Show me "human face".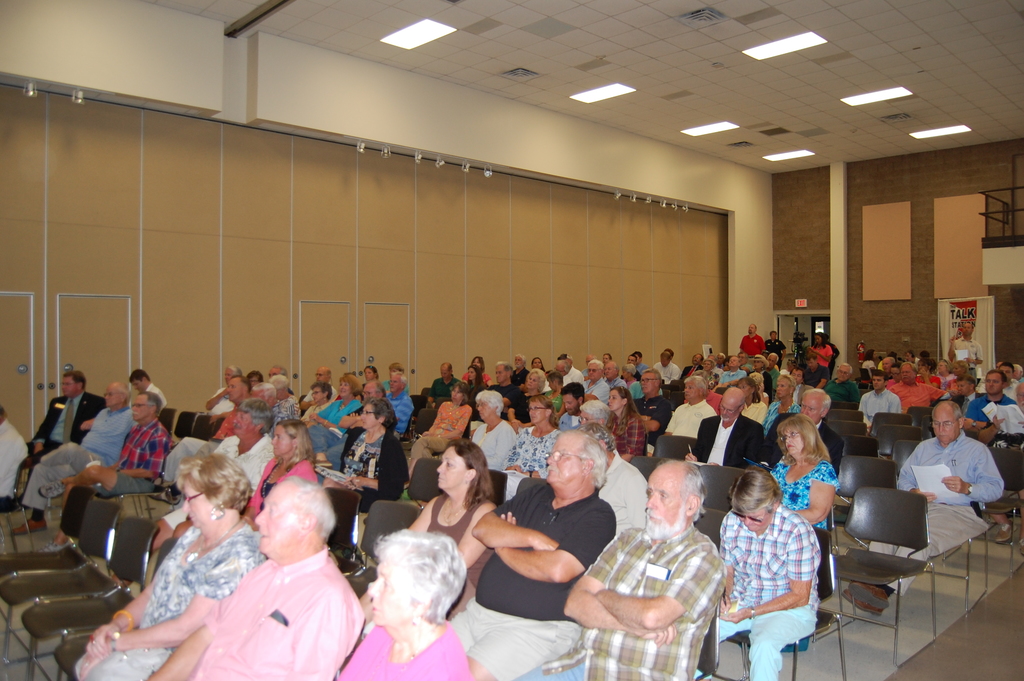
"human face" is here: region(63, 377, 73, 393).
